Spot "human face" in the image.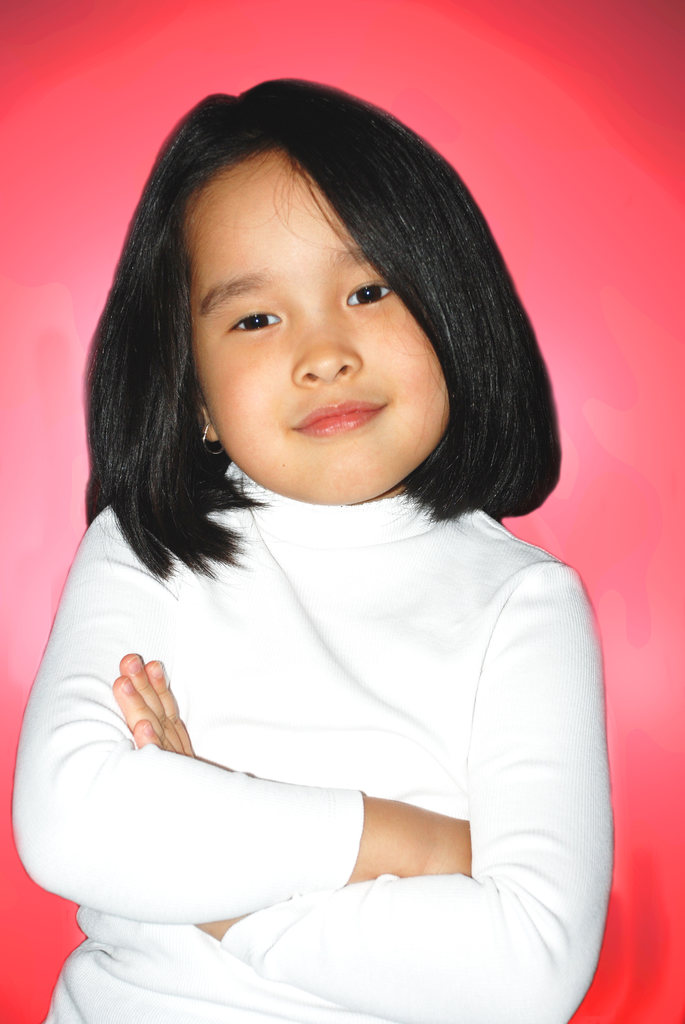
"human face" found at (198,147,448,498).
